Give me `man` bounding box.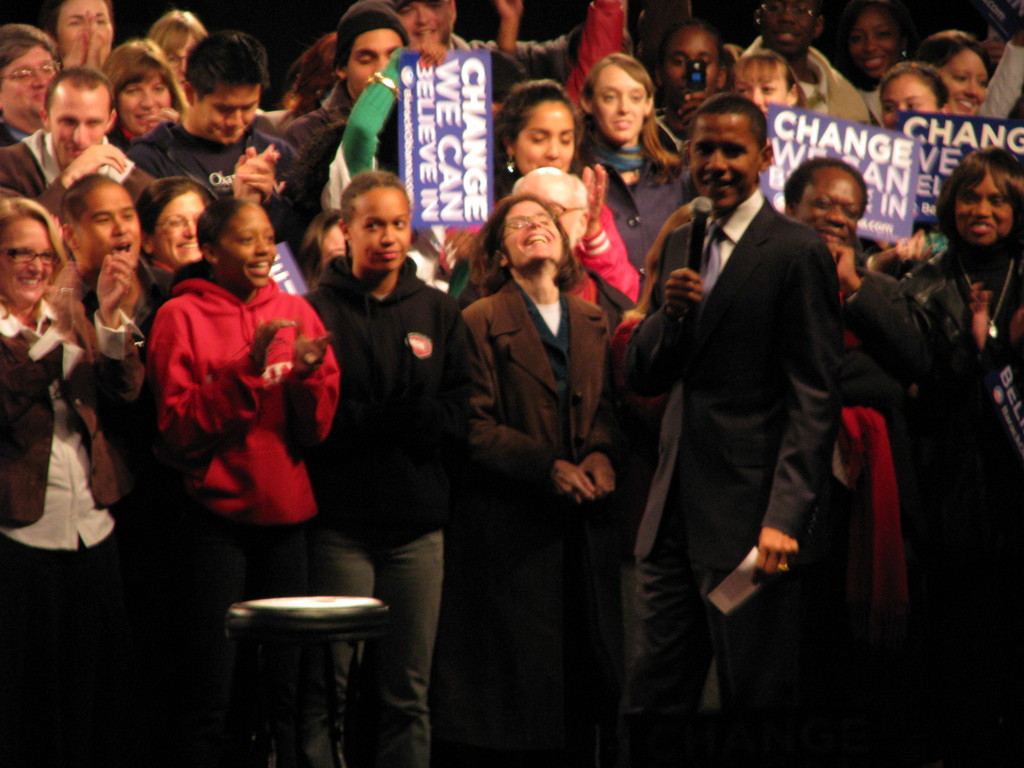
[117,35,310,254].
